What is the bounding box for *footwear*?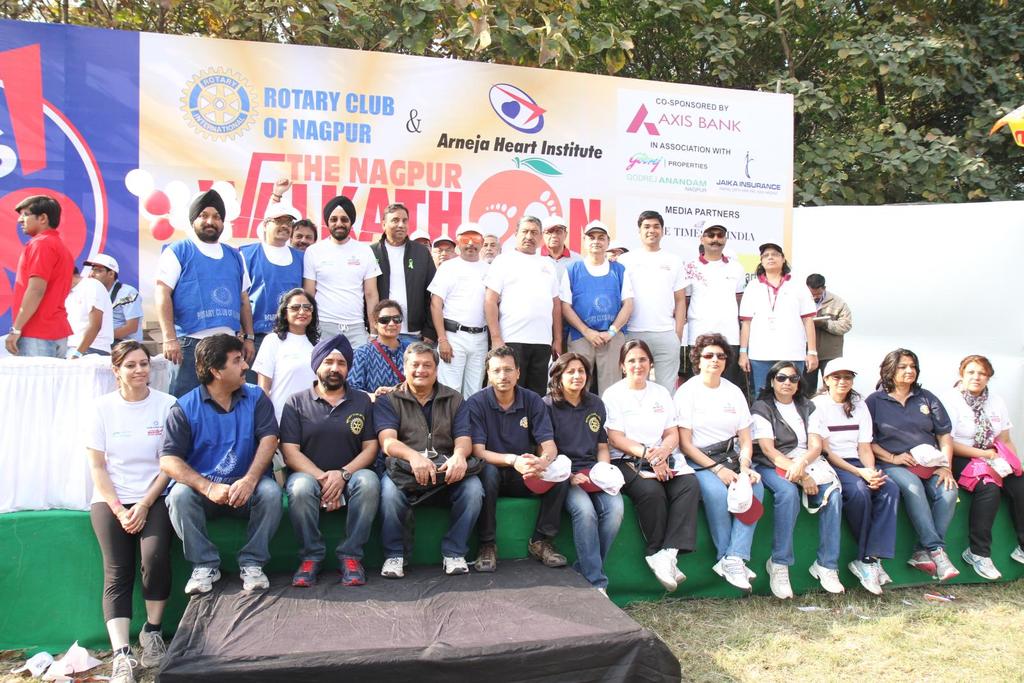
(879,561,893,584).
